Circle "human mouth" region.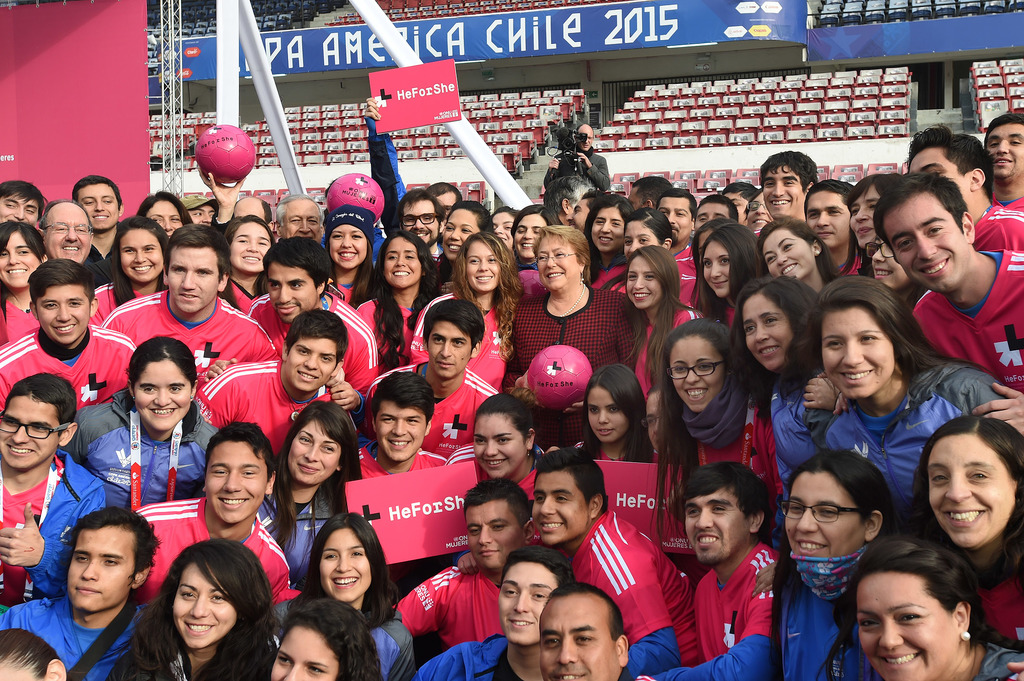
Region: [left=410, top=228, right=426, bottom=242].
